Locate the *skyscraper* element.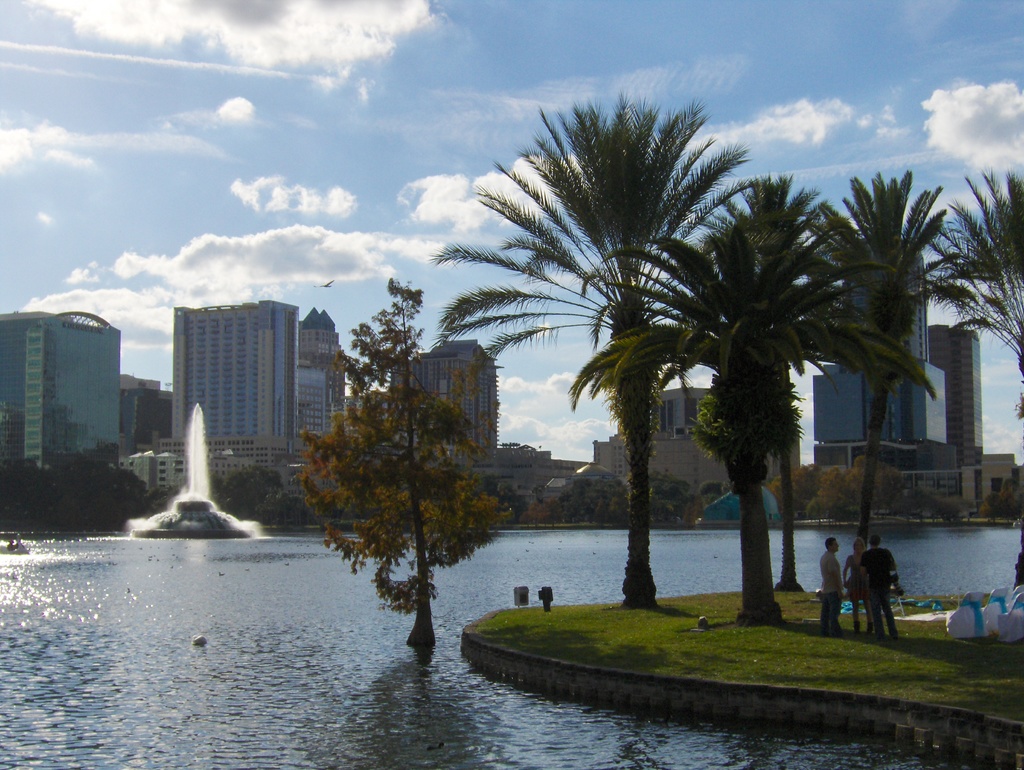
Element bbox: l=151, t=296, r=337, b=477.
